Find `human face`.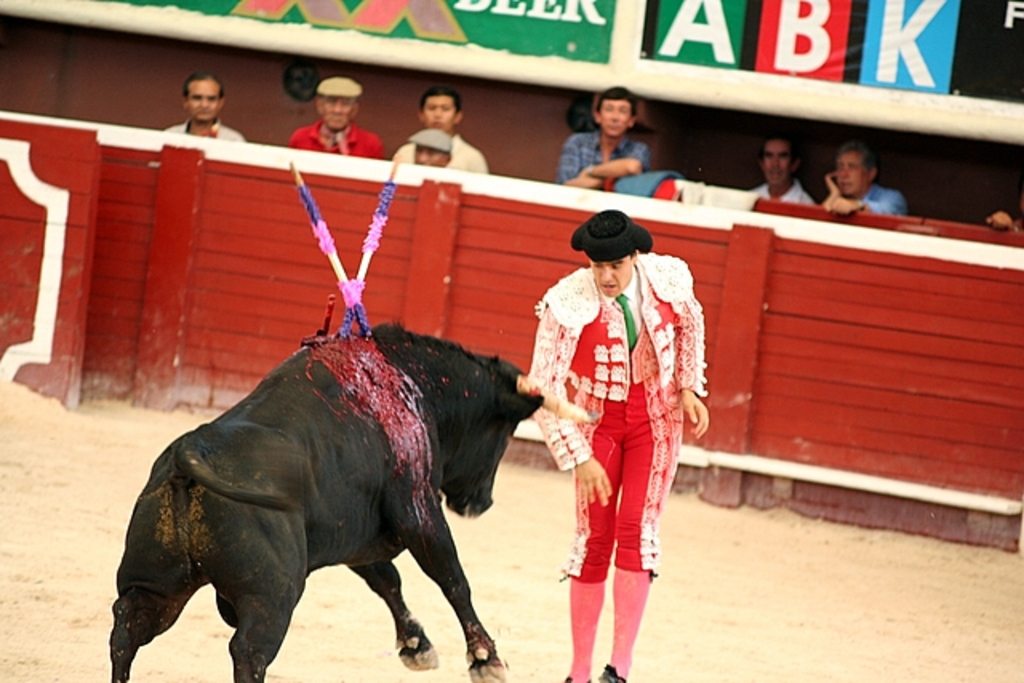
pyautogui.locateOnScreen(763, 149, 800, 198).
